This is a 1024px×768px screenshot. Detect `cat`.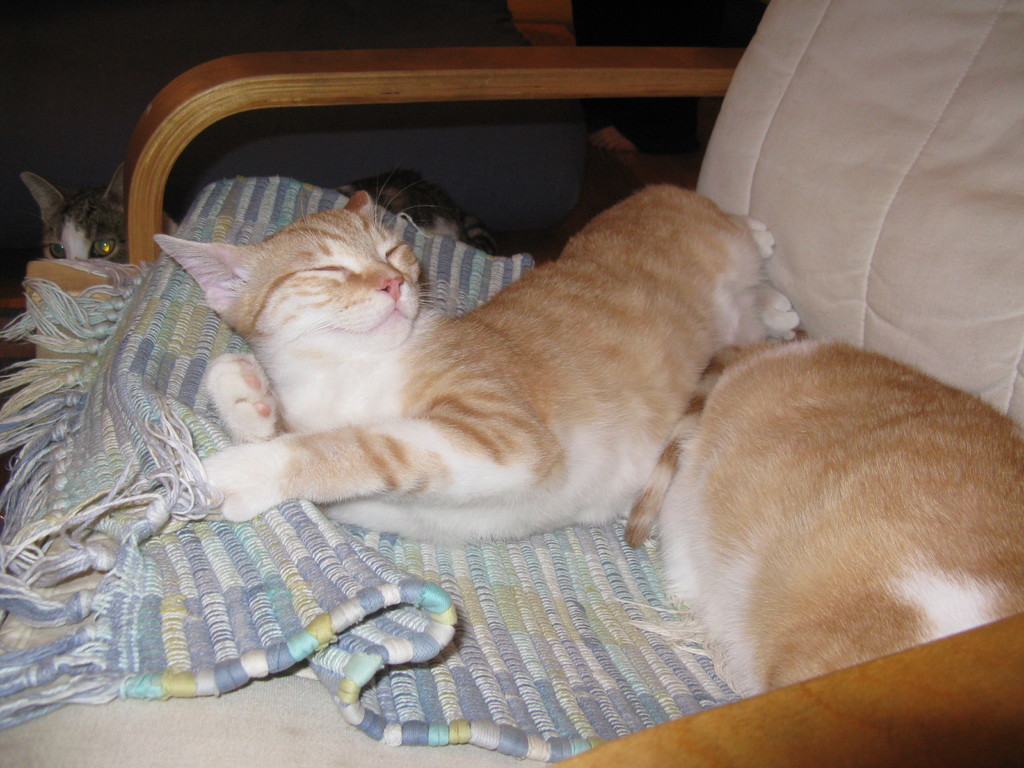
region(24, 173, 517, 277).
